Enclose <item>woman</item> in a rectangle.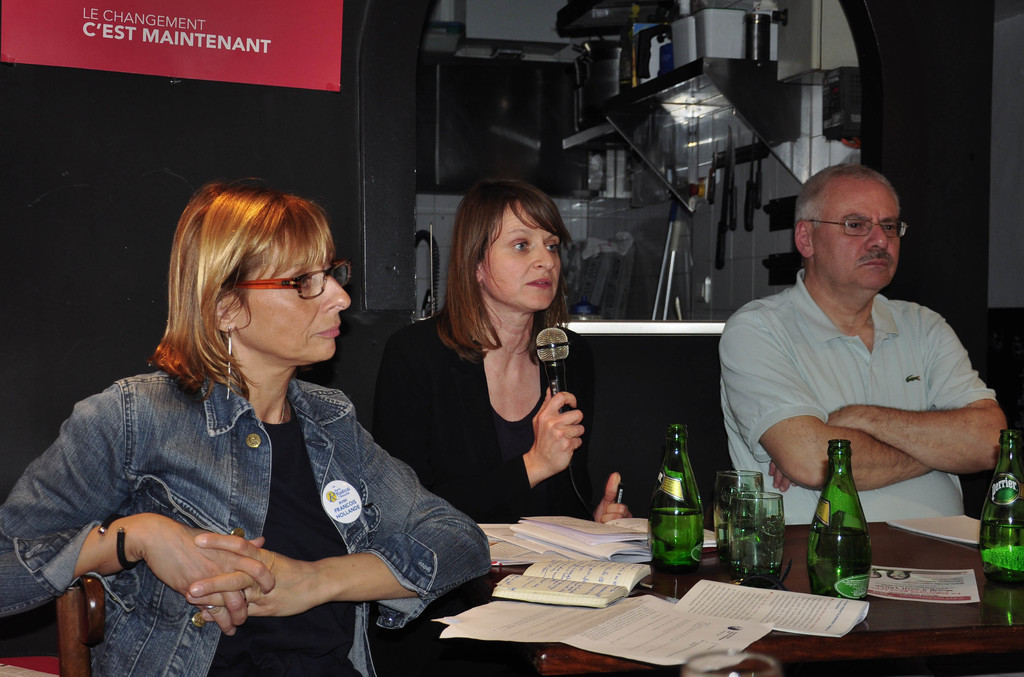
[x1=0, y1=172, x2=490, y2=676].
